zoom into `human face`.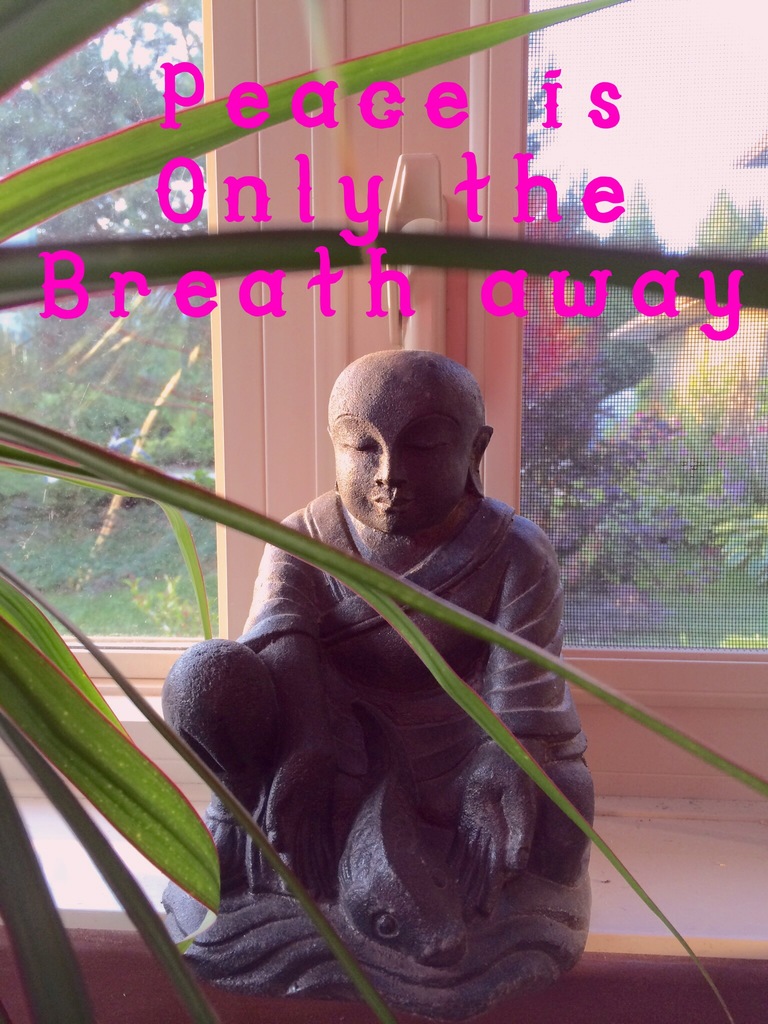
Zoom target: (331, 387, 478, 538).
